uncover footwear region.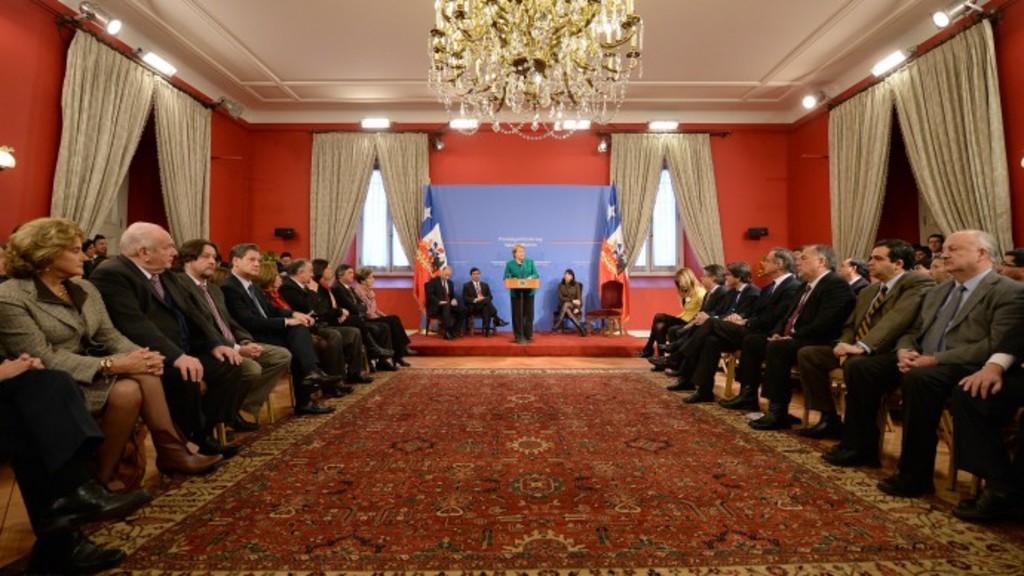
Uncovered: left=322, top=380, right=347, bottom=399.
